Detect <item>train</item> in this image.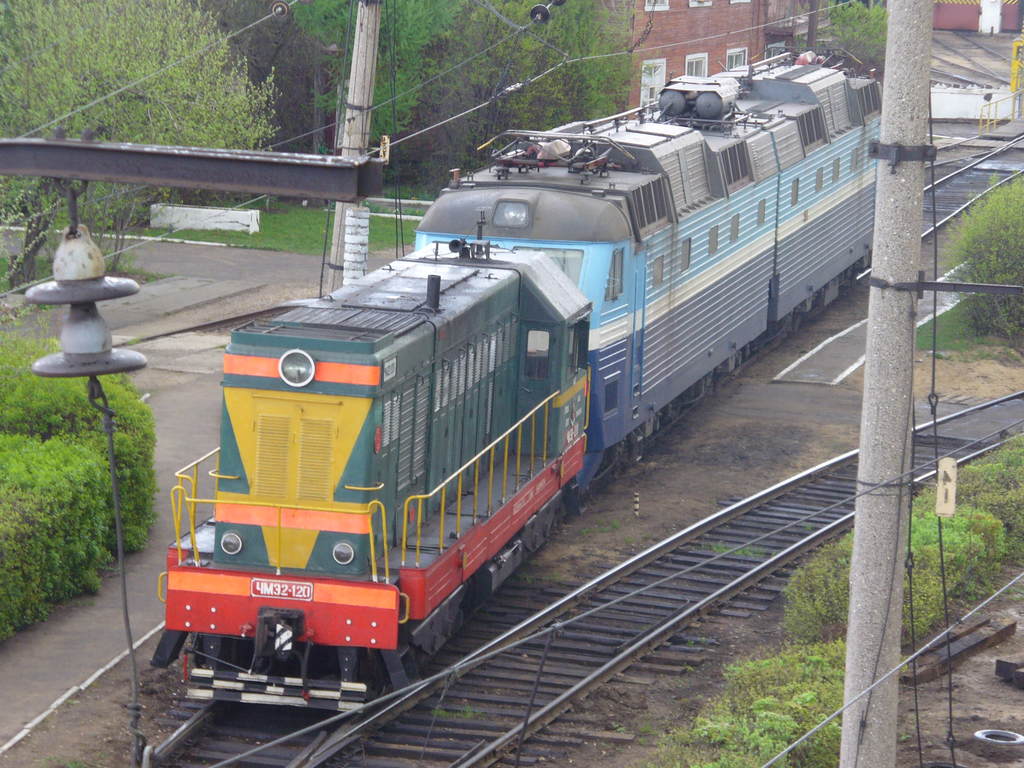
Detection: select_region(156, 40, 891, 725).
